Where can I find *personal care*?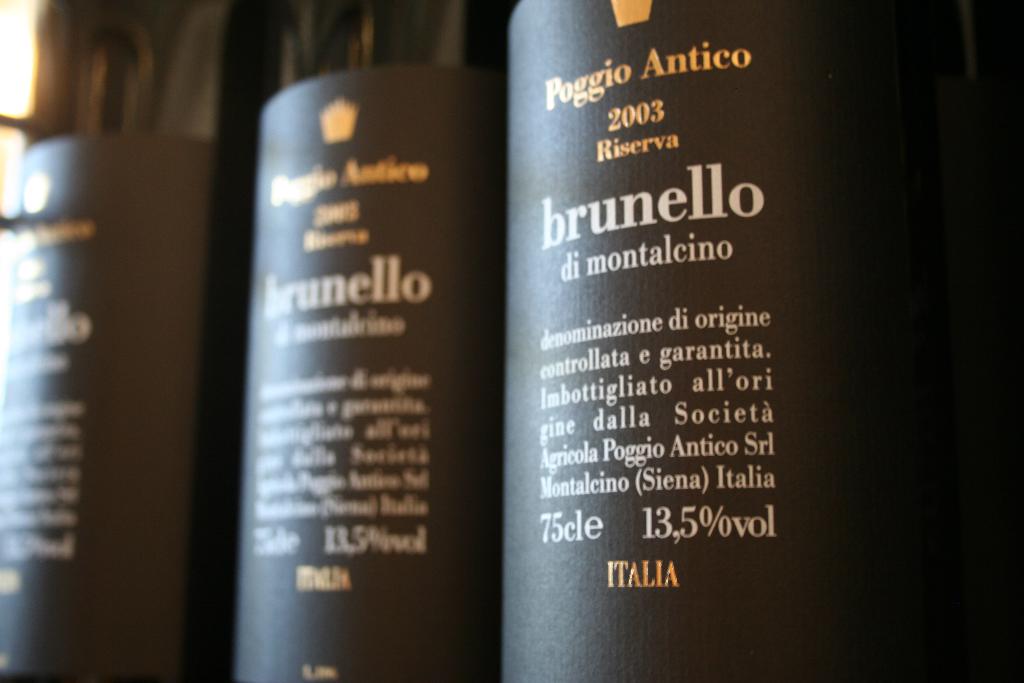
You can find it at Rect(507, 0, 874, 668).
